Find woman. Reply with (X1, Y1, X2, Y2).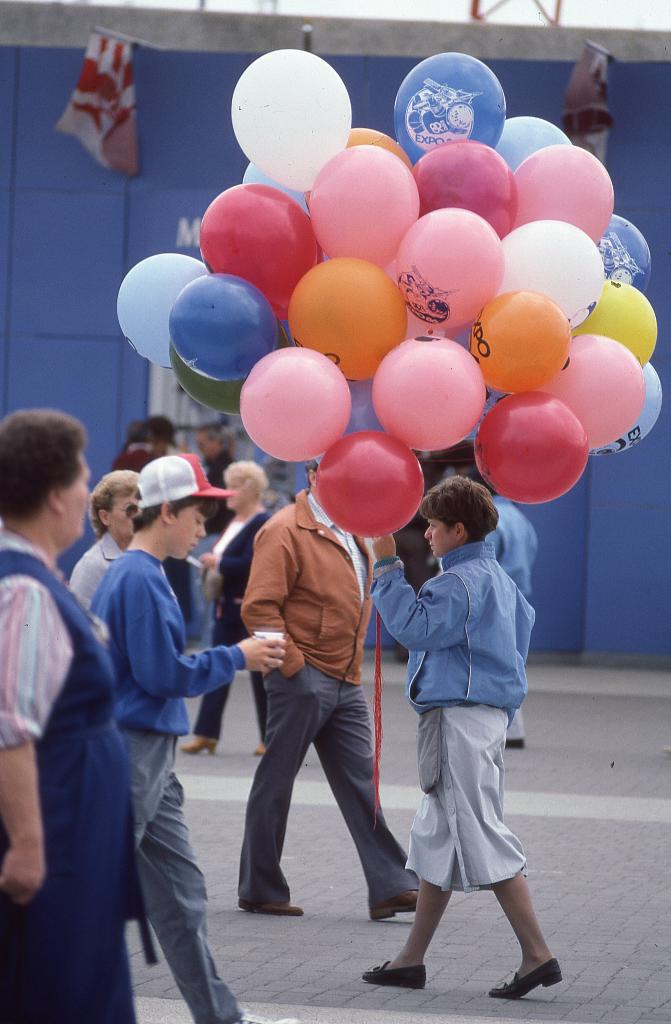
(0, 408, 139, 1023).
